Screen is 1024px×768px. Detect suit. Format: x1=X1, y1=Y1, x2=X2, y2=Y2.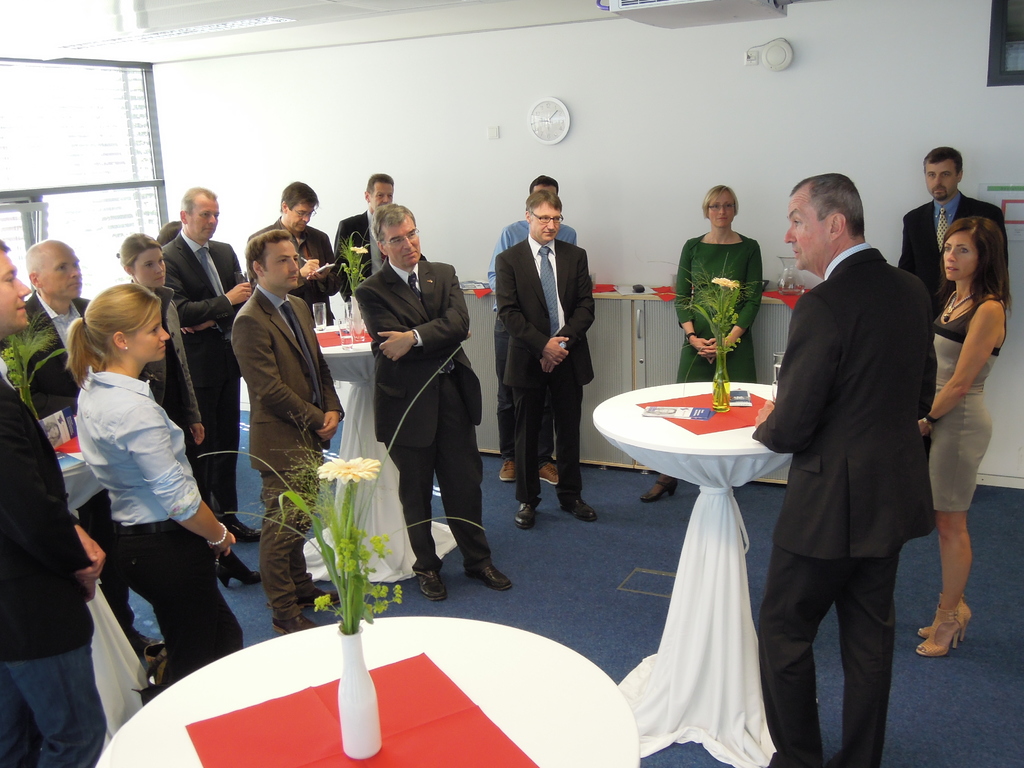
x1=12, y1=300, x2=137, y2=626.
